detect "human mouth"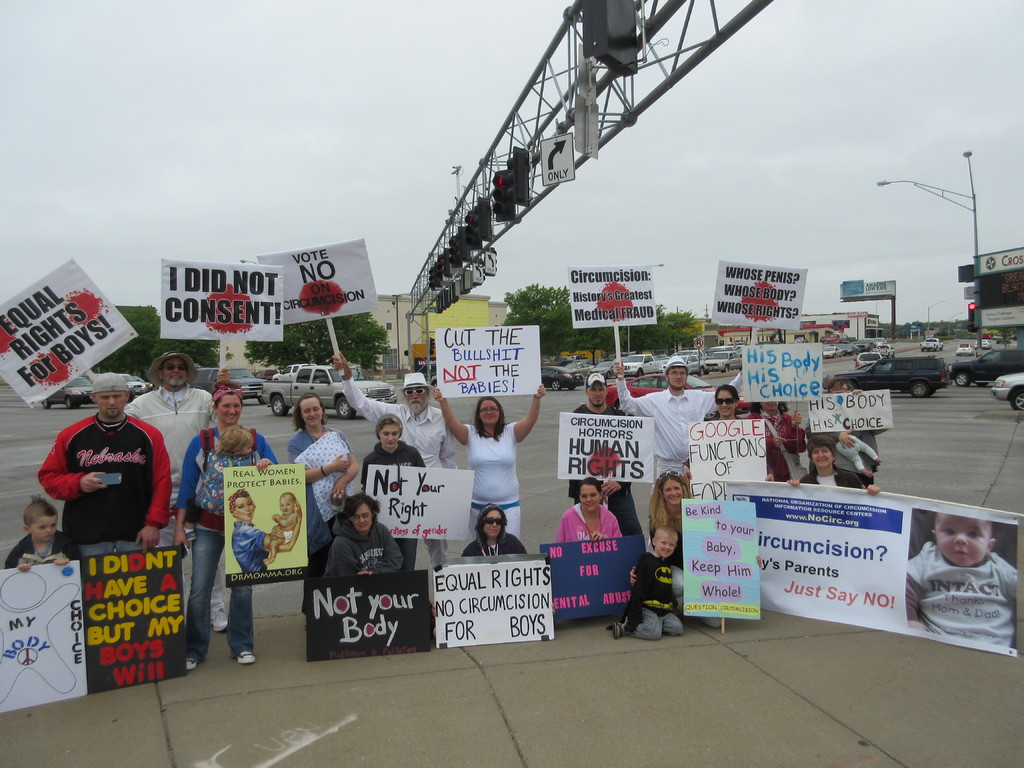
177,376,181,377
